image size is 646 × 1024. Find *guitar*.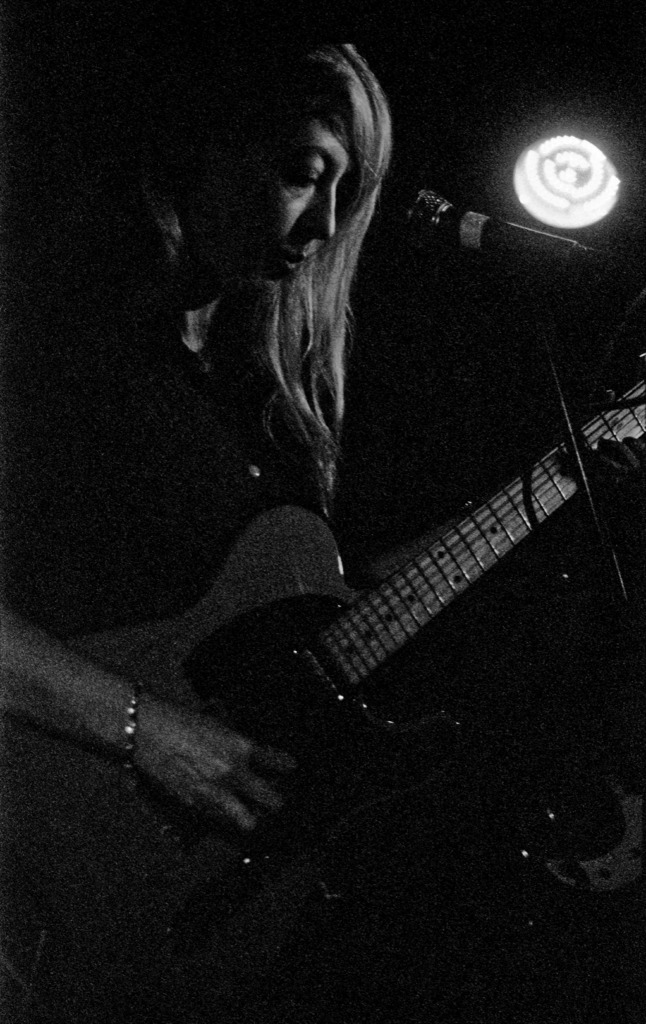
Rect(0, 345, 645, 1010).
